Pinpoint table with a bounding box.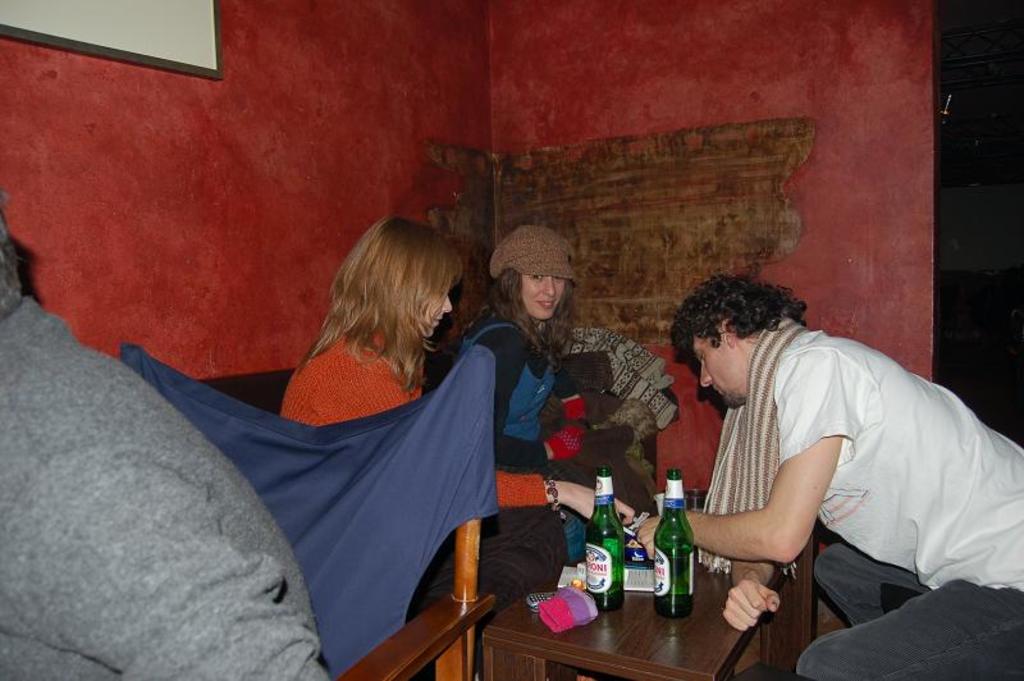
bbox=(477, 448, 837, 680).
